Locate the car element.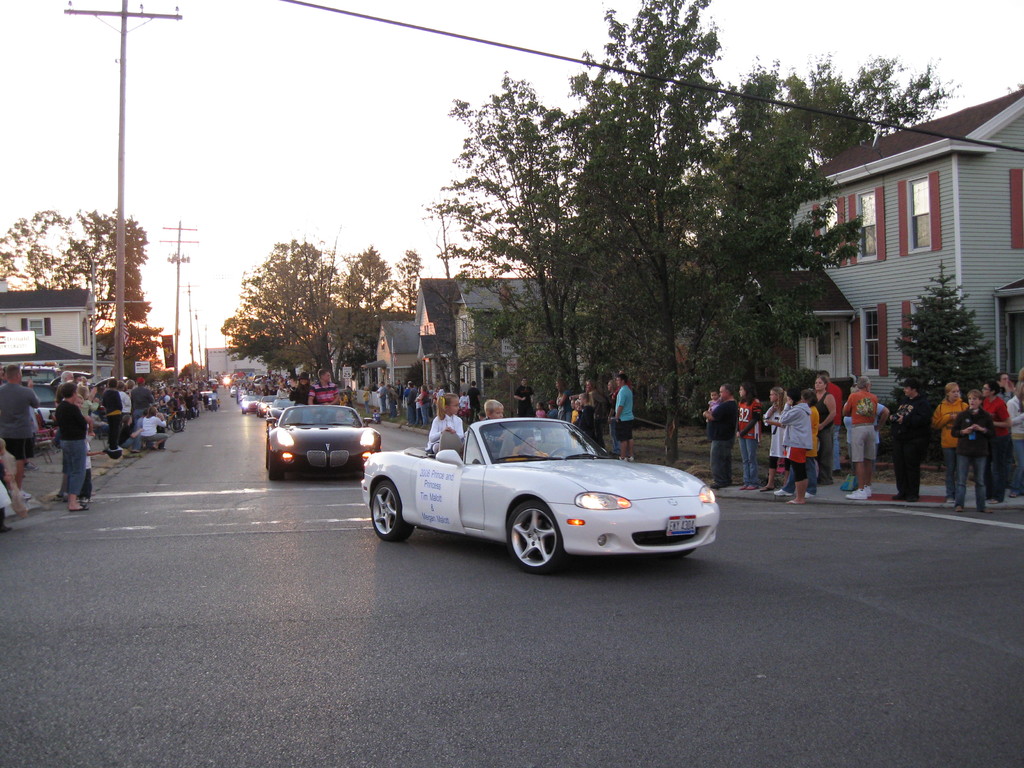
Element bbox: Rect(253, 399, 269, 412).
